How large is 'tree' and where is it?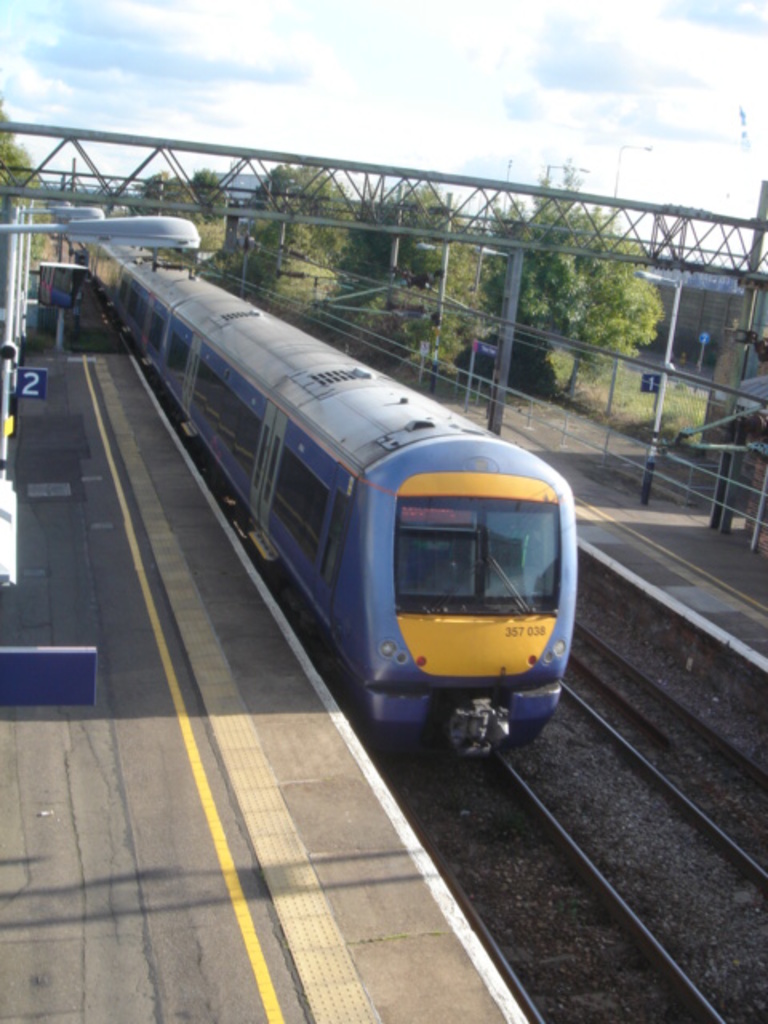
Bounding box: x1=128 y1=166 x2=200 y2=218.
